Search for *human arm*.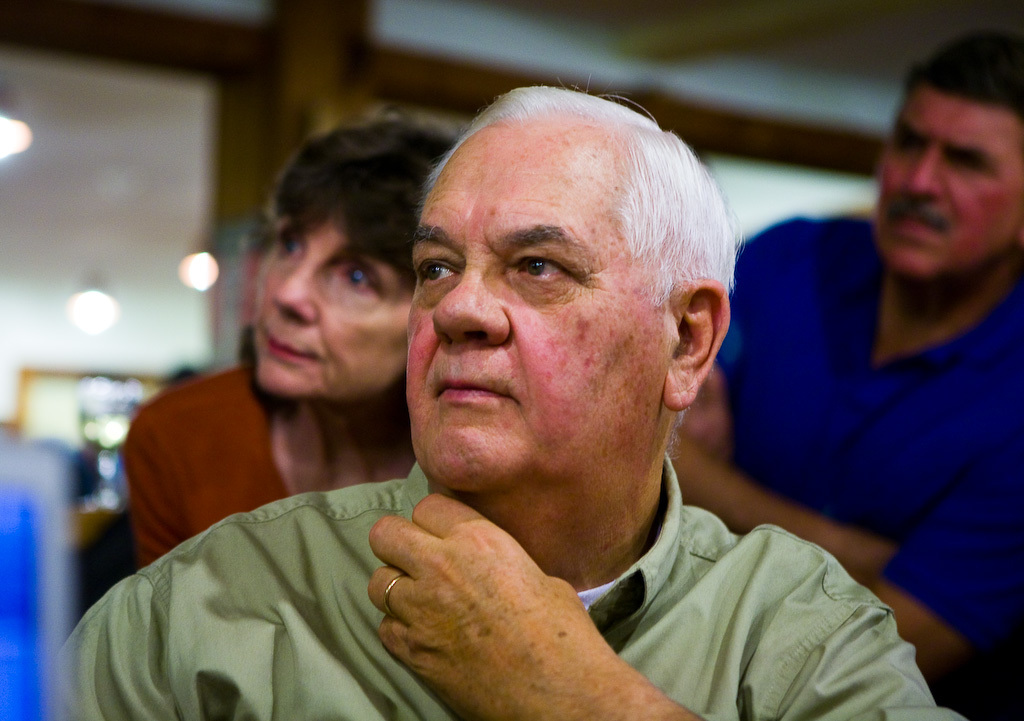
Found at Rect(666, 222, 906, 591).
